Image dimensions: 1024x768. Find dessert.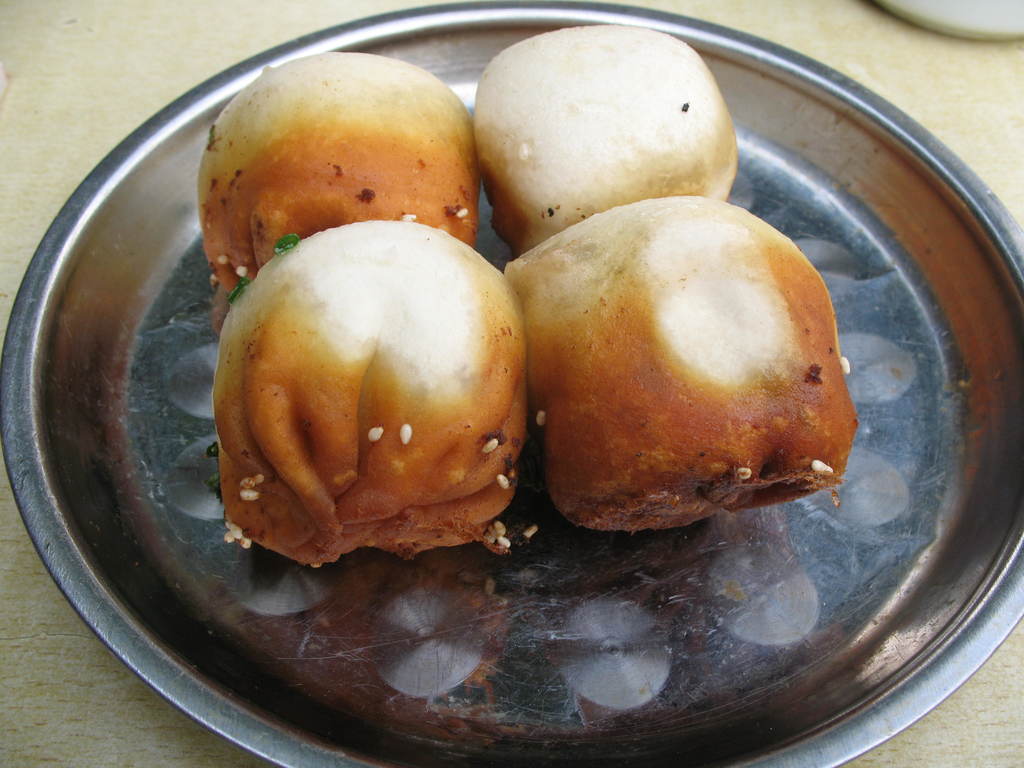
bbox=(212, 211, 528, 576).
